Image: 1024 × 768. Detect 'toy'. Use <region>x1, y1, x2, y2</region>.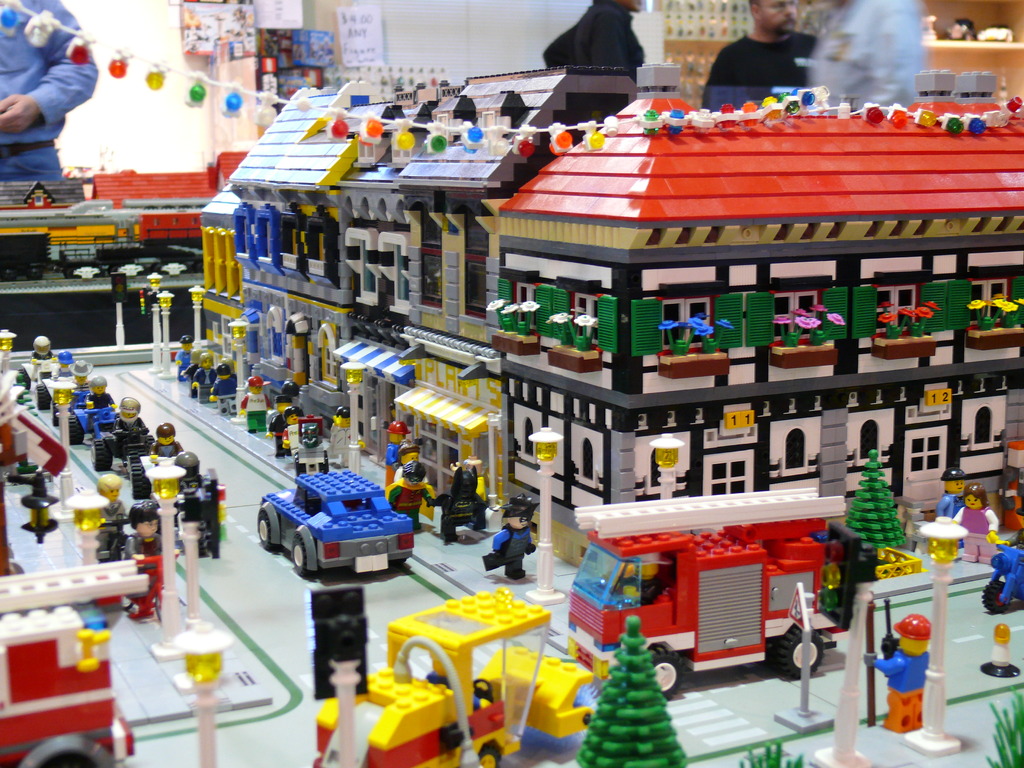
<region>0, 558, 152, 767</region>.
